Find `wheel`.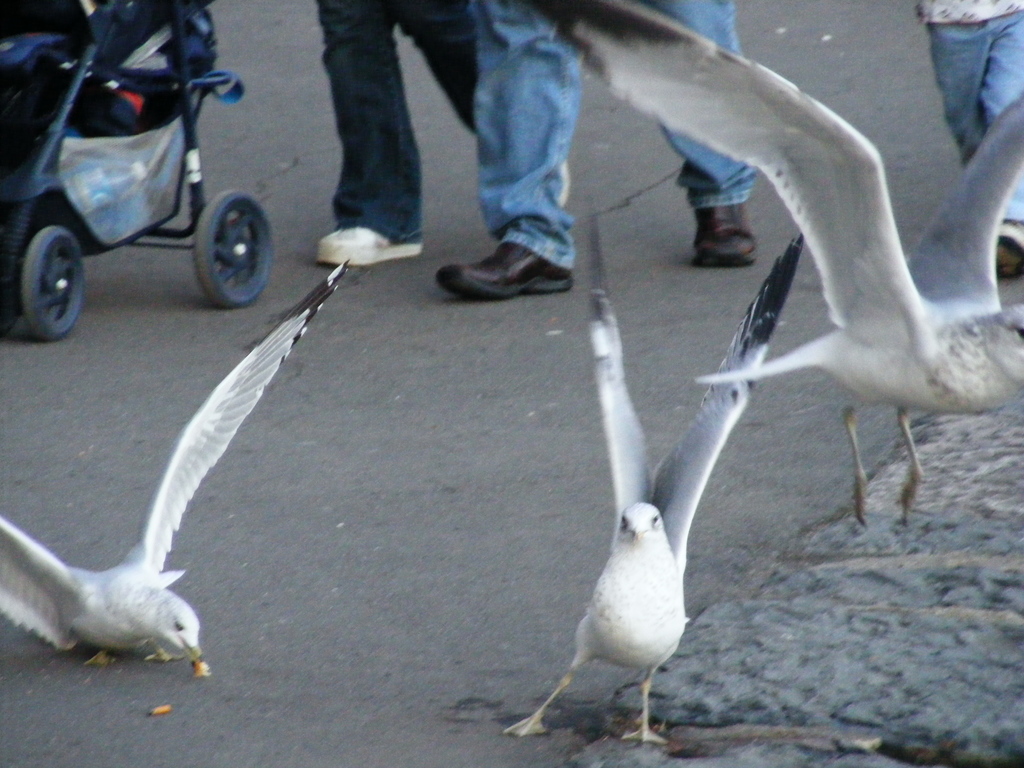
x1=195, y1=186, x2=285, y2=310.
